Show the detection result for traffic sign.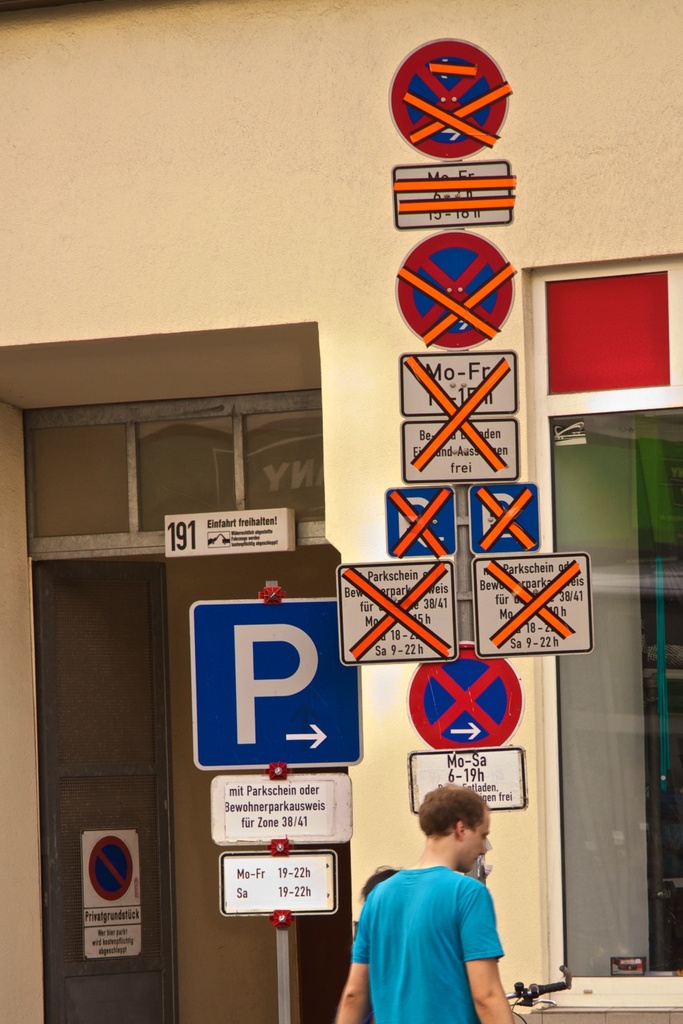
(215,854,339,910).
